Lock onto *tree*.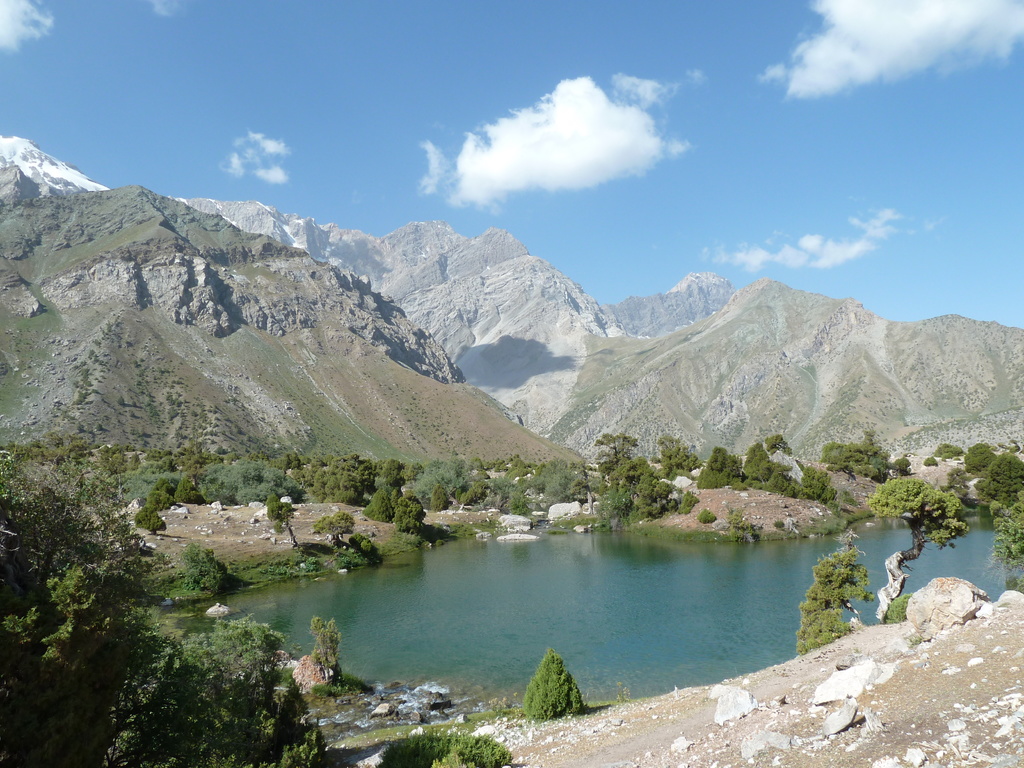
Locked: BBox(325, 443, 371, 505).
